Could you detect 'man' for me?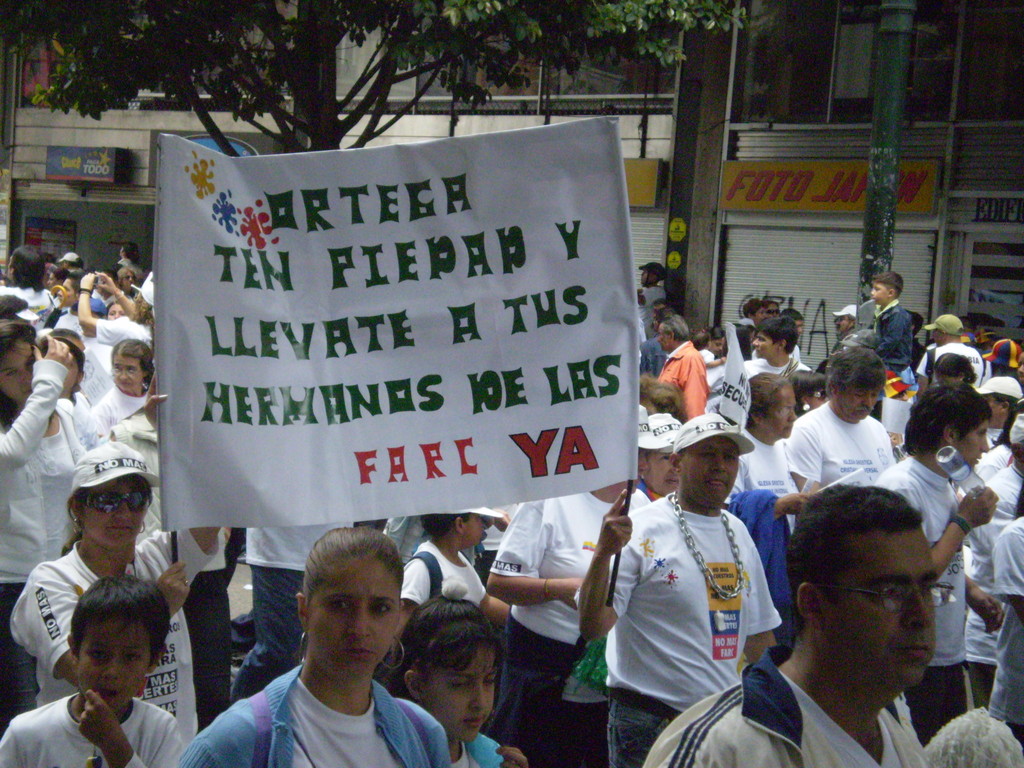
Detection result: box(641, 480, 959, 767).
